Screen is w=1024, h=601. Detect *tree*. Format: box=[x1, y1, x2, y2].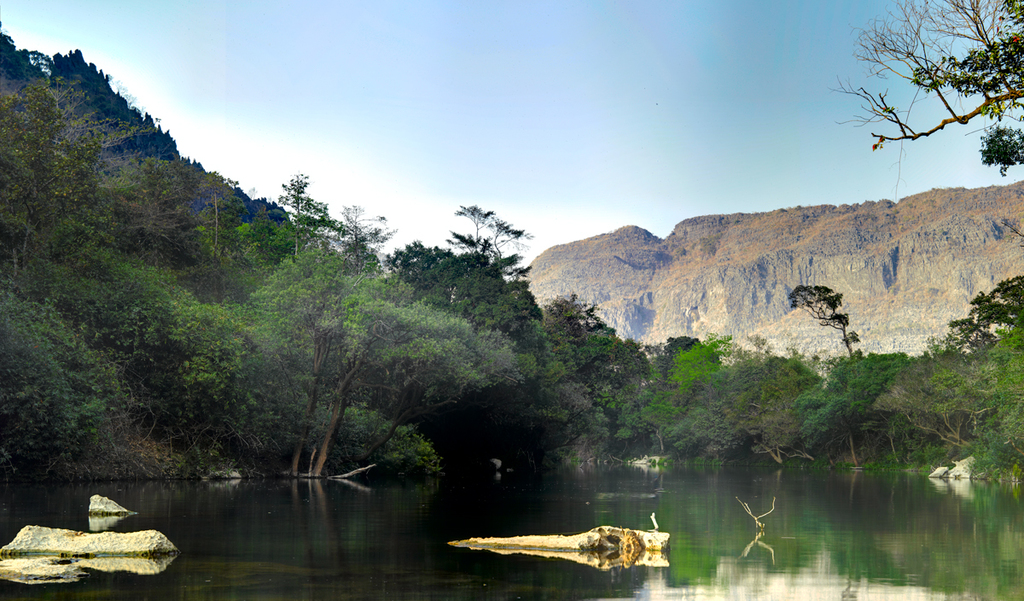
box=[231, 169, 347, 259].
